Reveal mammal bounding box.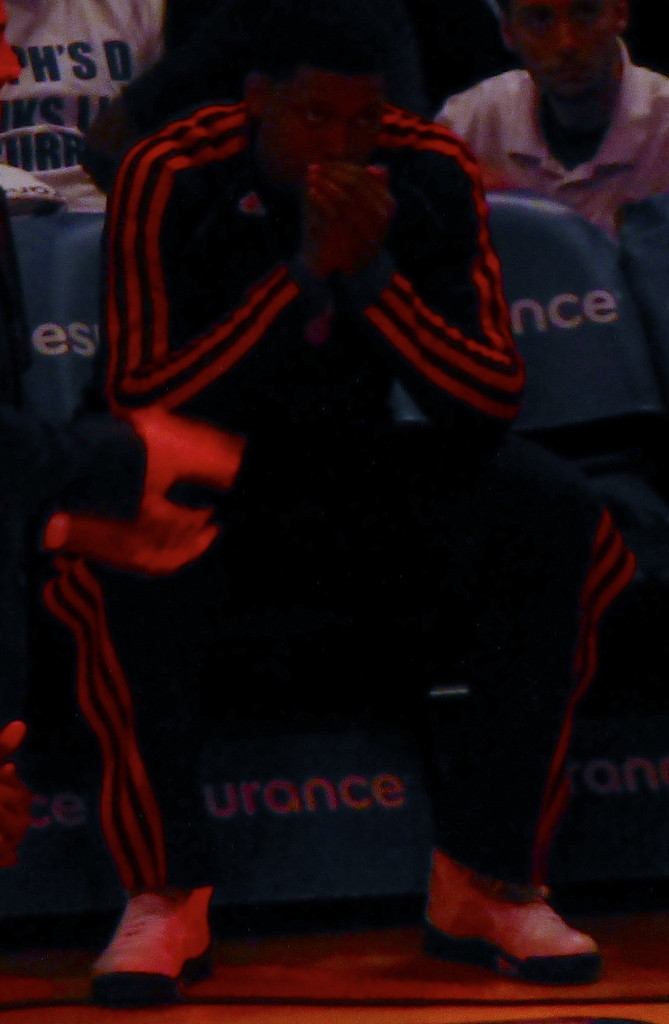
Revealed: 0, 0, 164, 204.
